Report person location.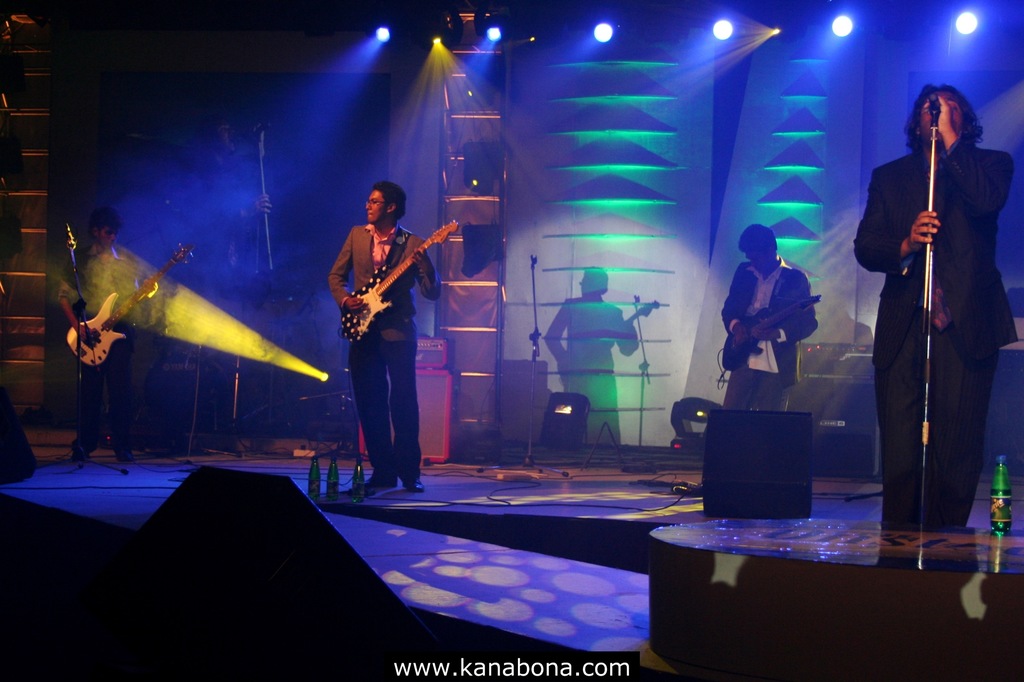
Report: locate(710, 220, 829, 419).
